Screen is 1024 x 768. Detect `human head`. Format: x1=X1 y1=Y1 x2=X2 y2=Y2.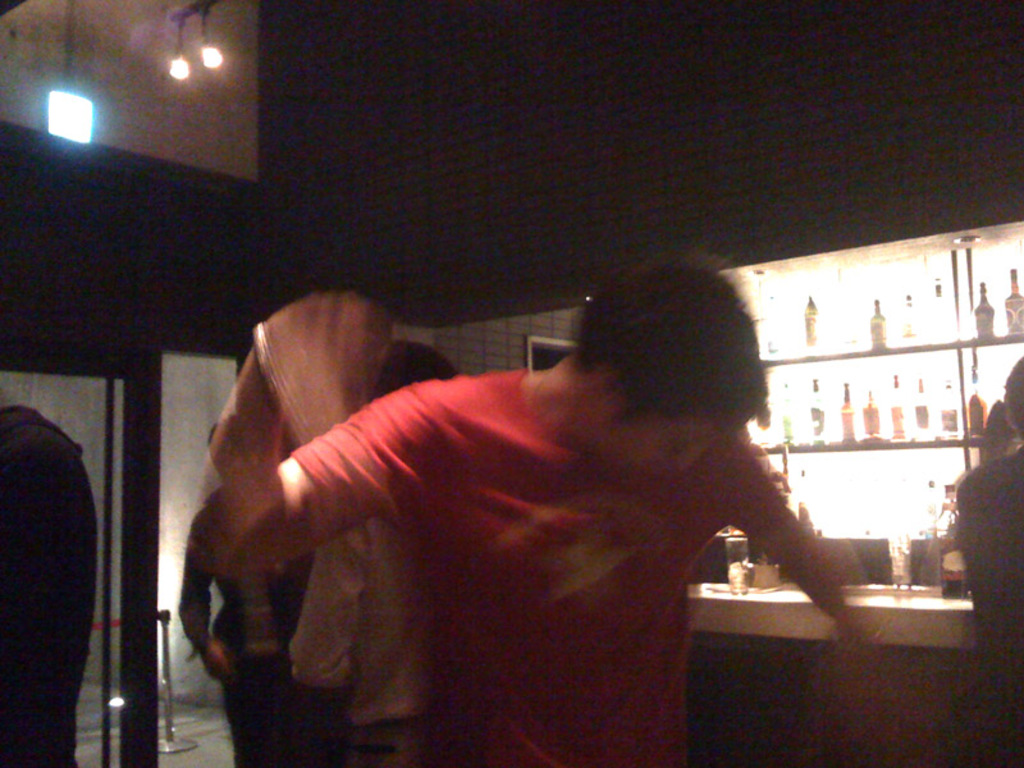
x1=367 y1=335 x2=460 y2=399.
